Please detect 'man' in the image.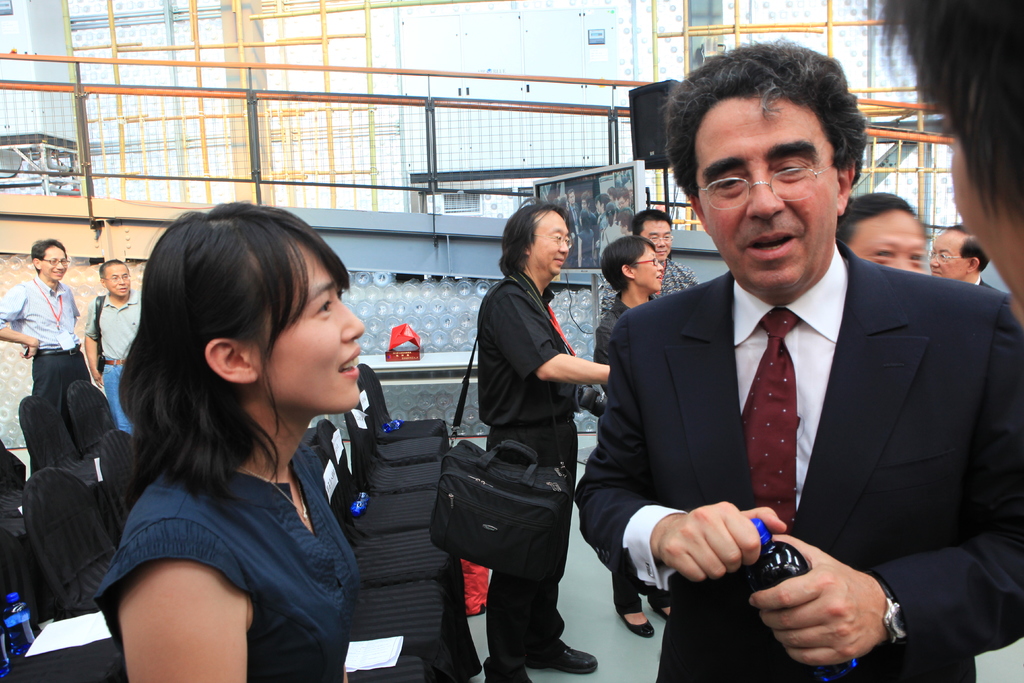
detection(928, 226, 996, 292).
